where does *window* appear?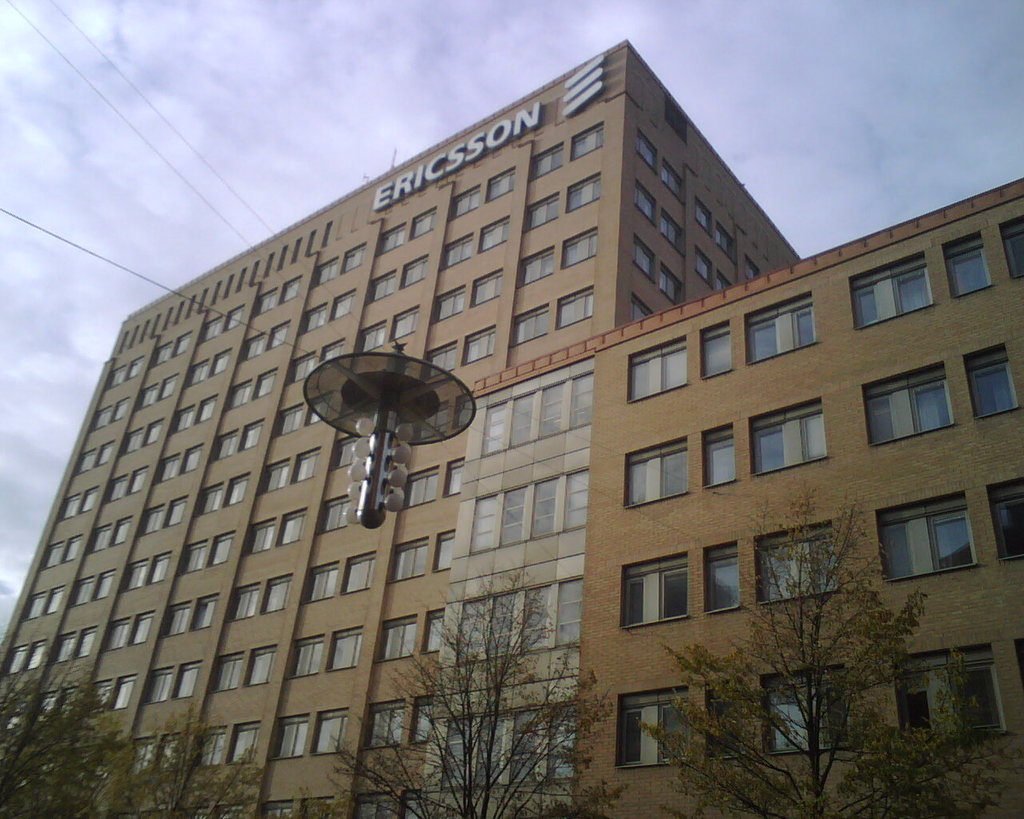
Appears at detection(621, 552, 694, 623).
